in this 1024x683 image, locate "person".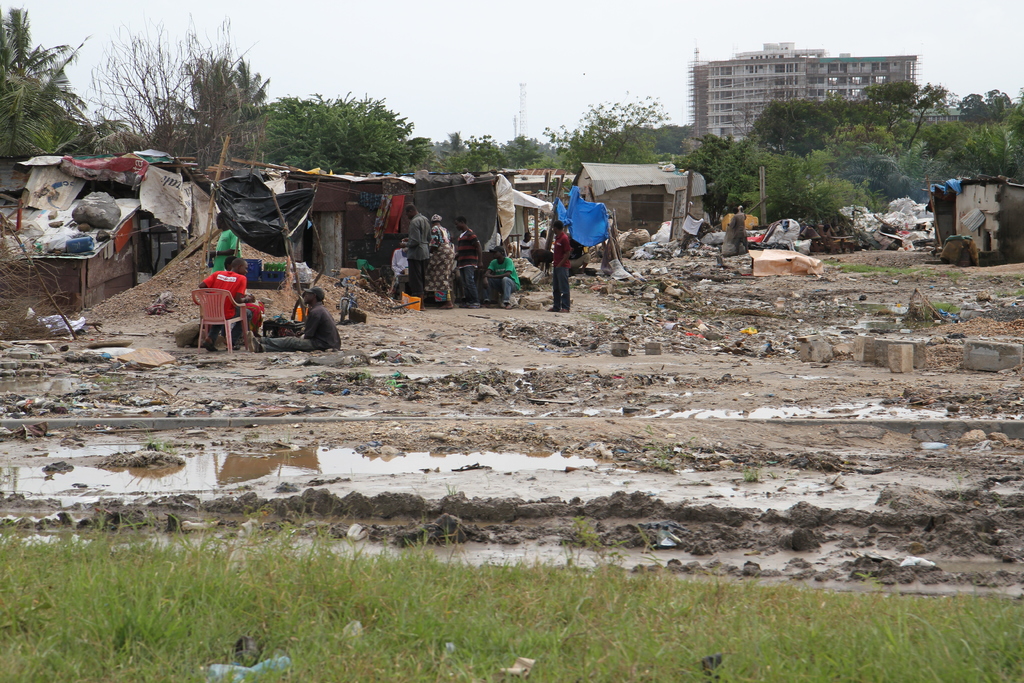
Bounding box: {"x1": 542, "y1": 220, "x2": 571, "y2": 312}.
